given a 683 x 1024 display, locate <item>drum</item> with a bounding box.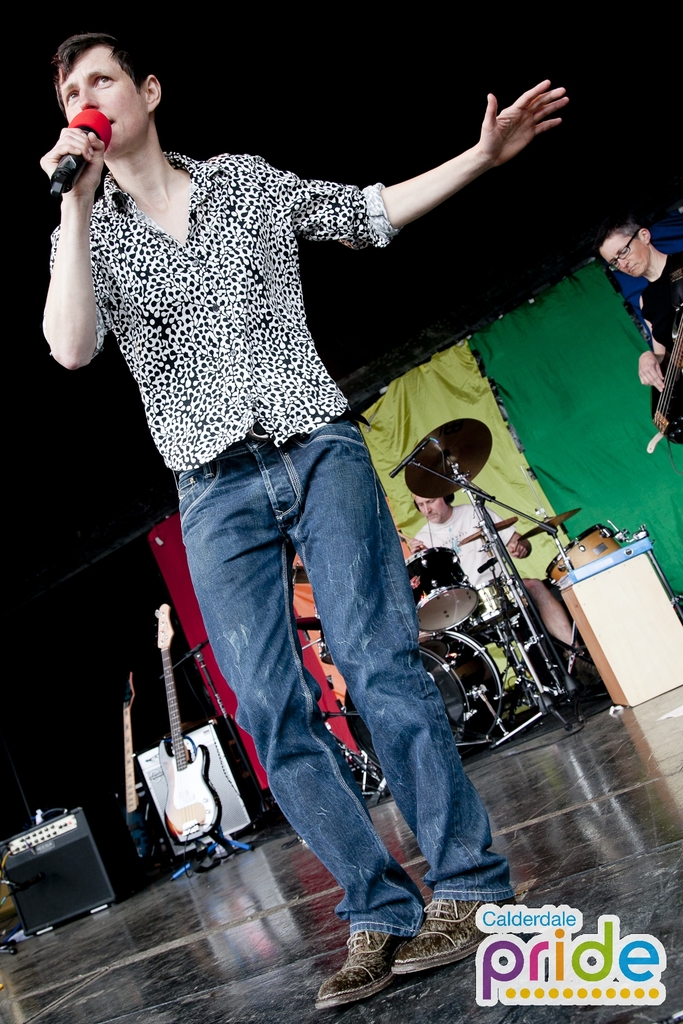
Located: detection(341, 627, 511, 760).
